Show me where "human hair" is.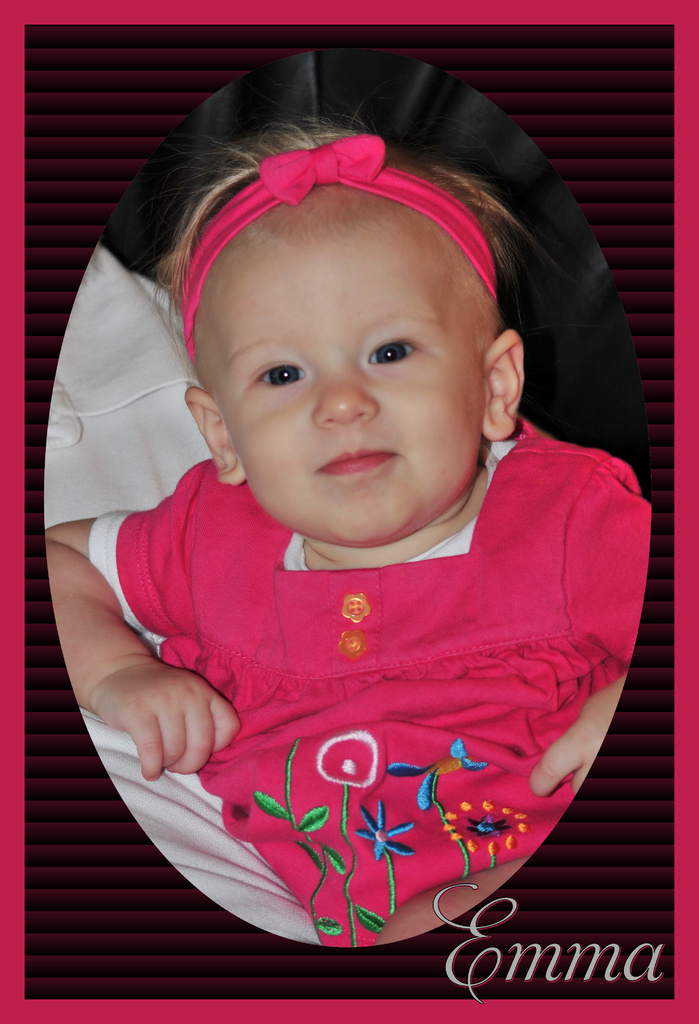
"human hair" is at locate(131, 106, 561, 382).
